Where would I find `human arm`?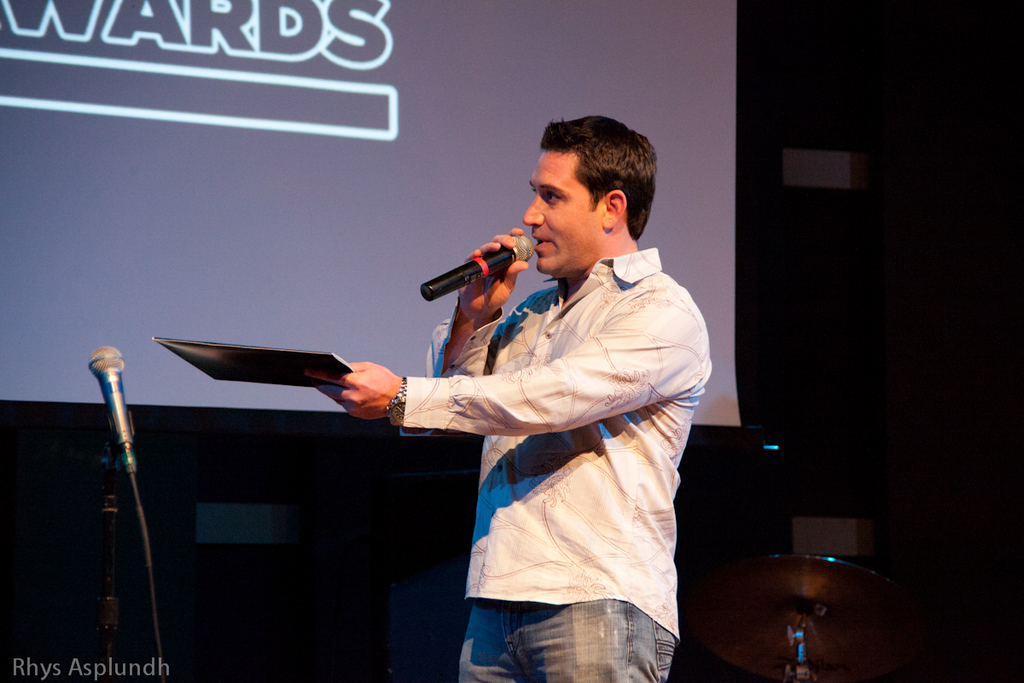
At Rect(299, 291, 701, 437).
